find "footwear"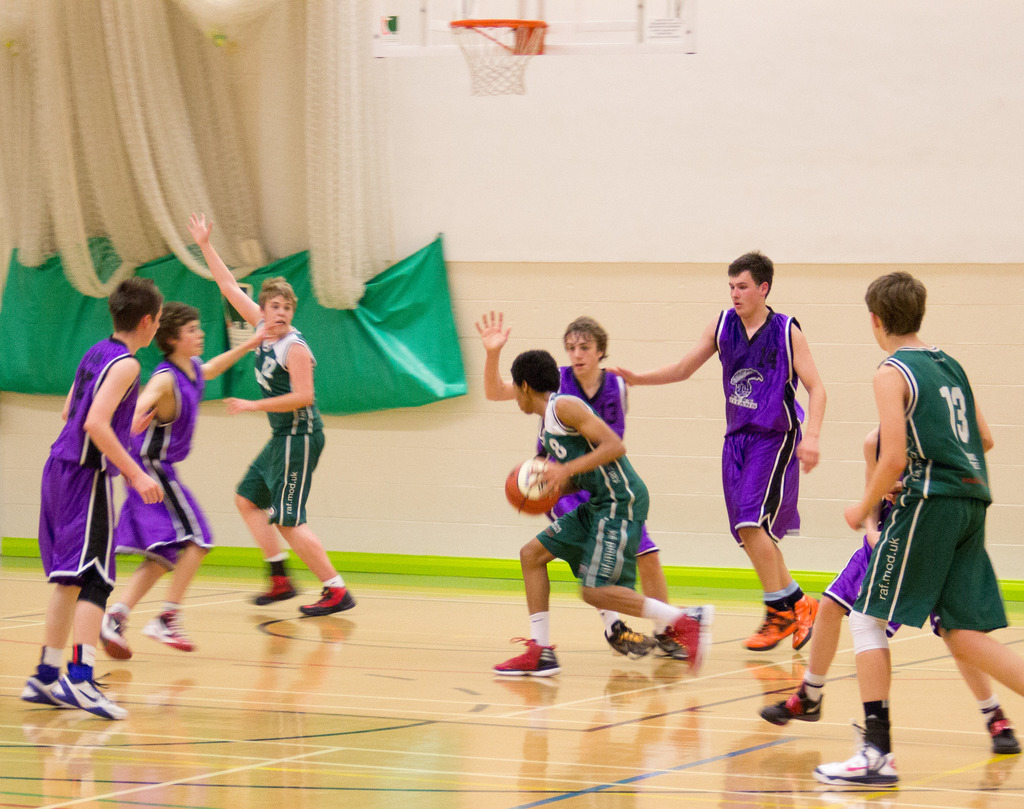
crop(660, 628, 685, 660)
